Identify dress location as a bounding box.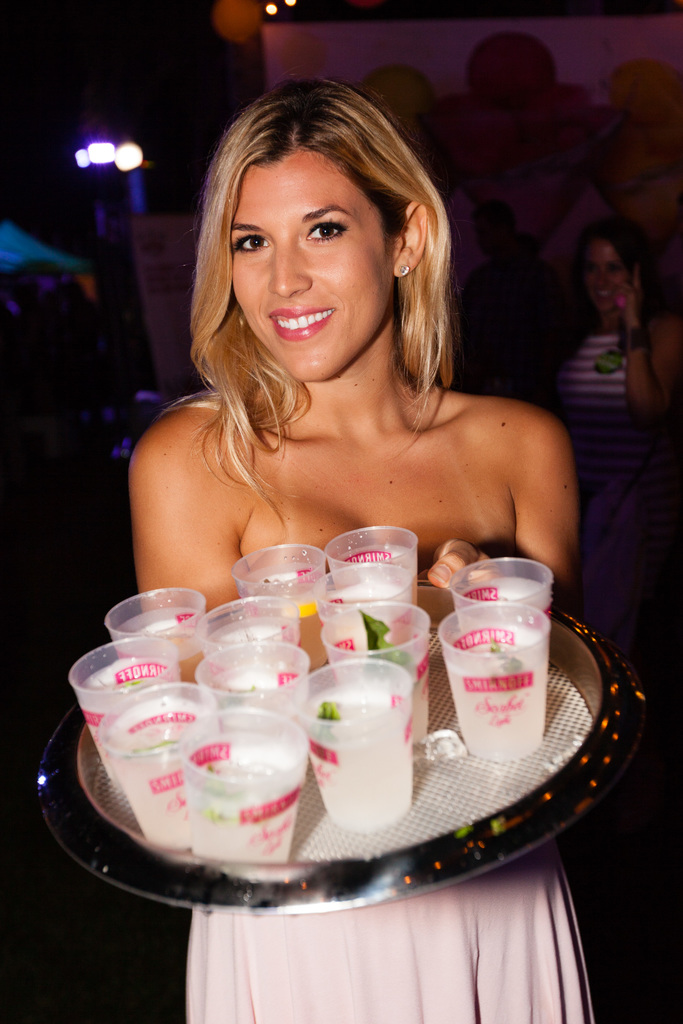
l=183, t=534, r=597, b=1023.
